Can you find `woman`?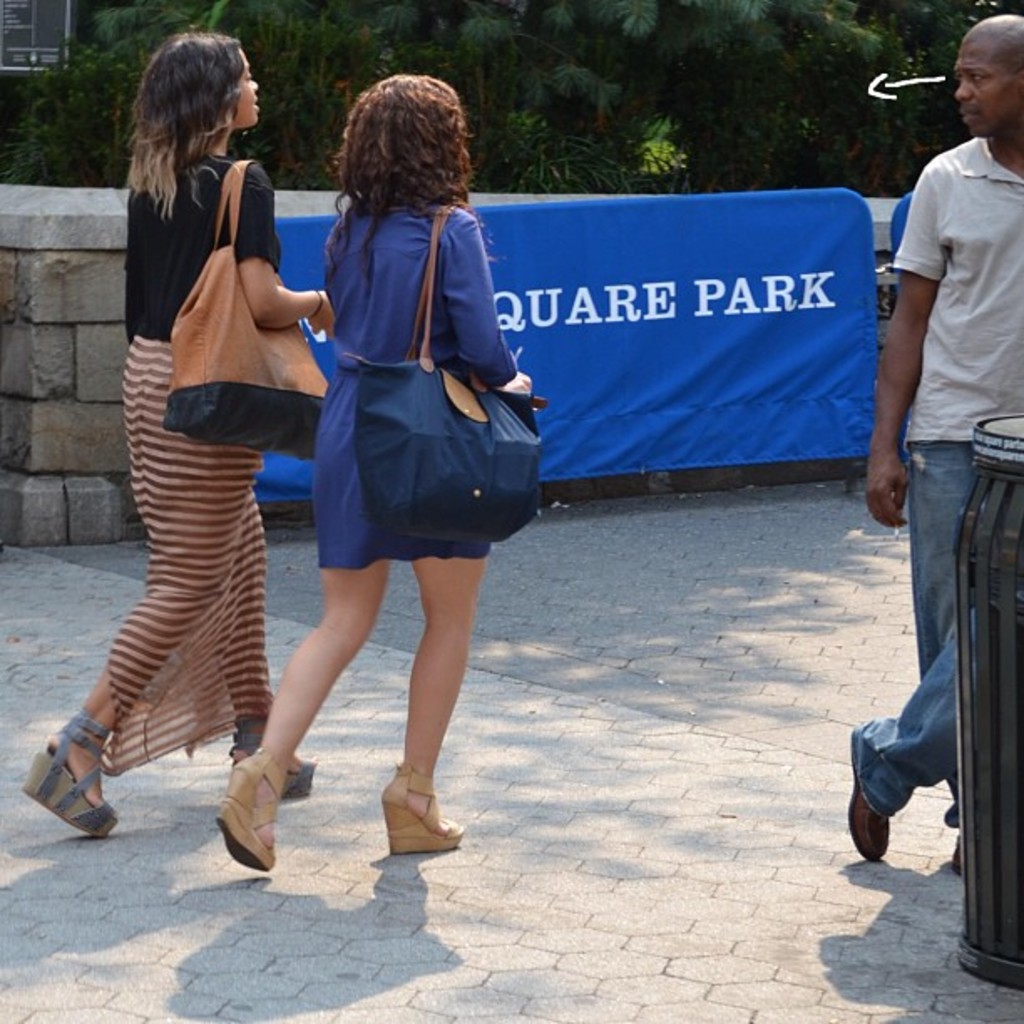
Yes, bounding box: bbox=(219, 67, 539, 875).
